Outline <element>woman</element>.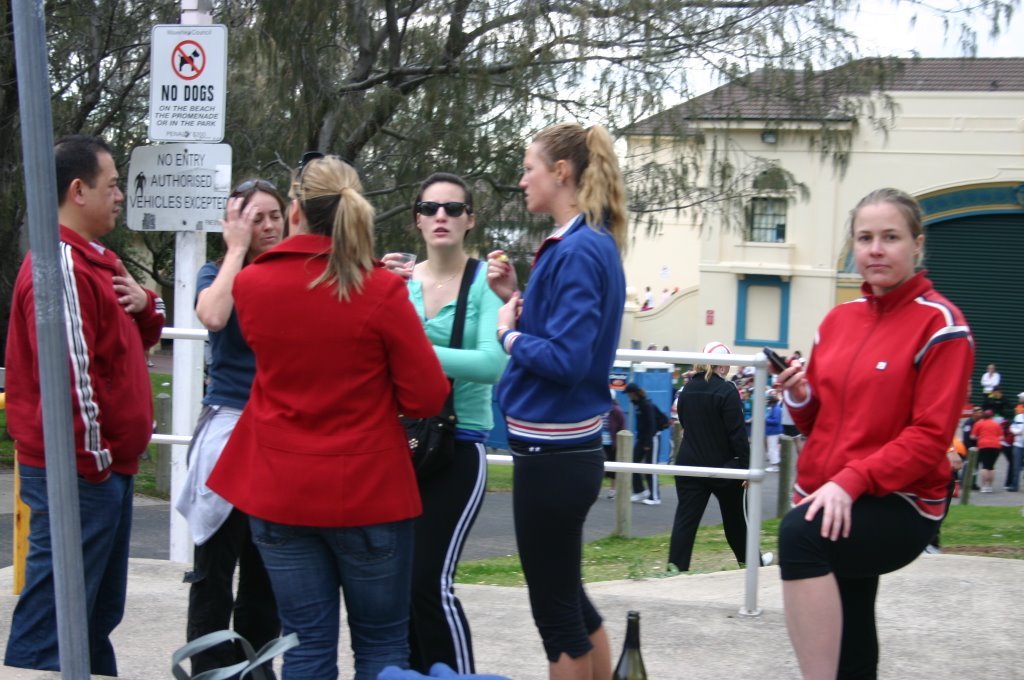
Outline: x1=384, y1=168, x2=510, y2=679.
